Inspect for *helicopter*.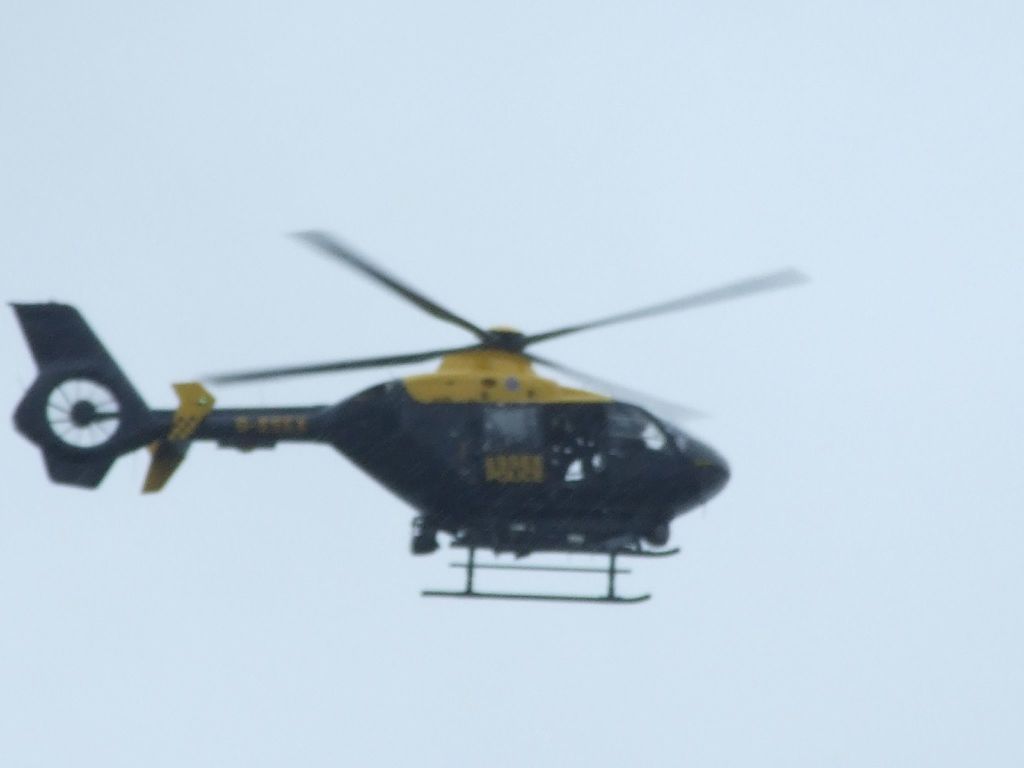
Inspection: 10,223,810,604.
